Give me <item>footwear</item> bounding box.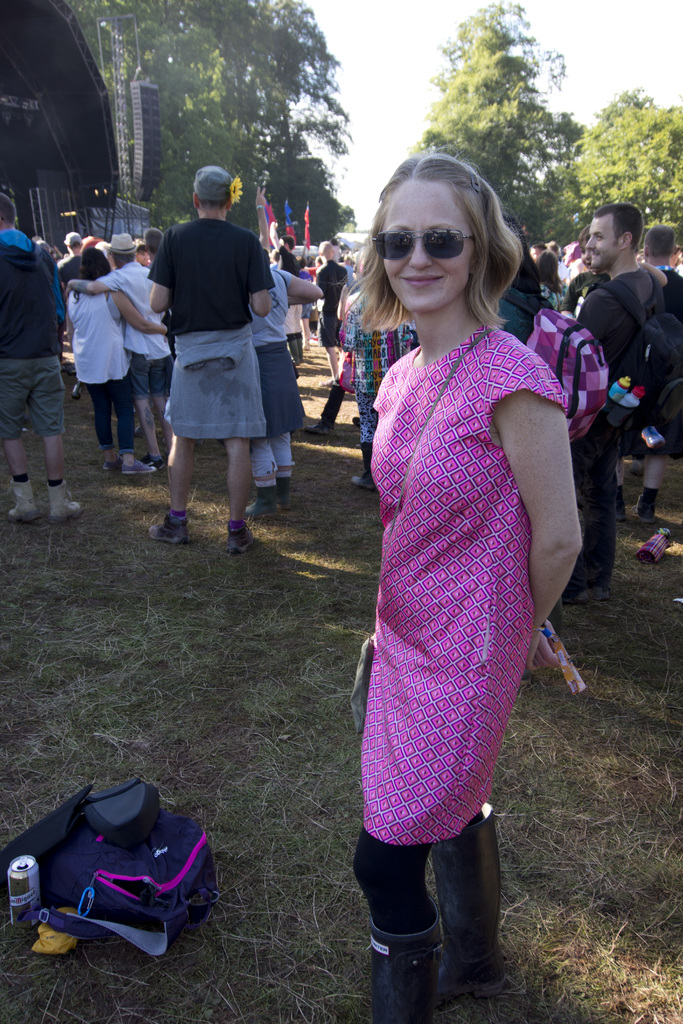
l=150, t=515, r=190, b=543.
